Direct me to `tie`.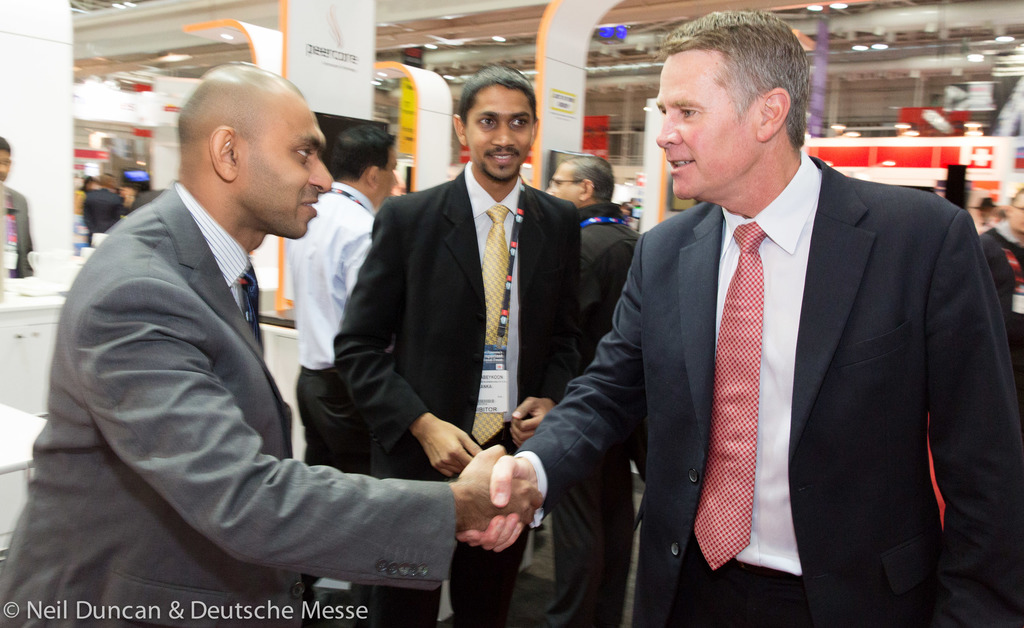
Direction: pyautogui.locateOnScreen(693, 225, 771, 570).
